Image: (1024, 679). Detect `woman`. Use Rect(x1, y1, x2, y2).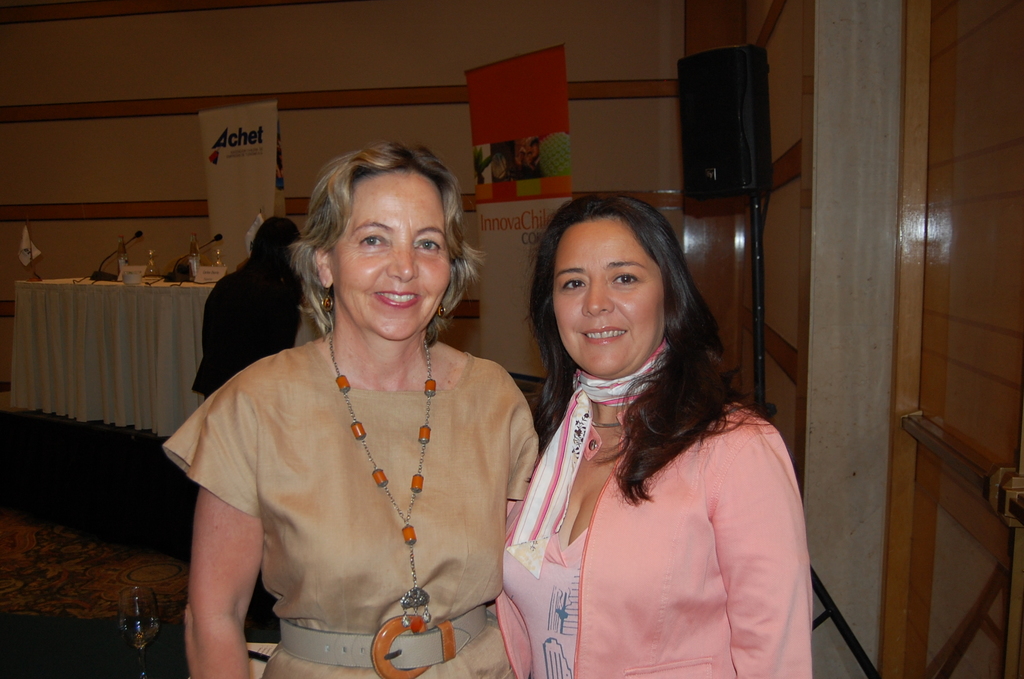
Rect(160, 143, 540, 678).
